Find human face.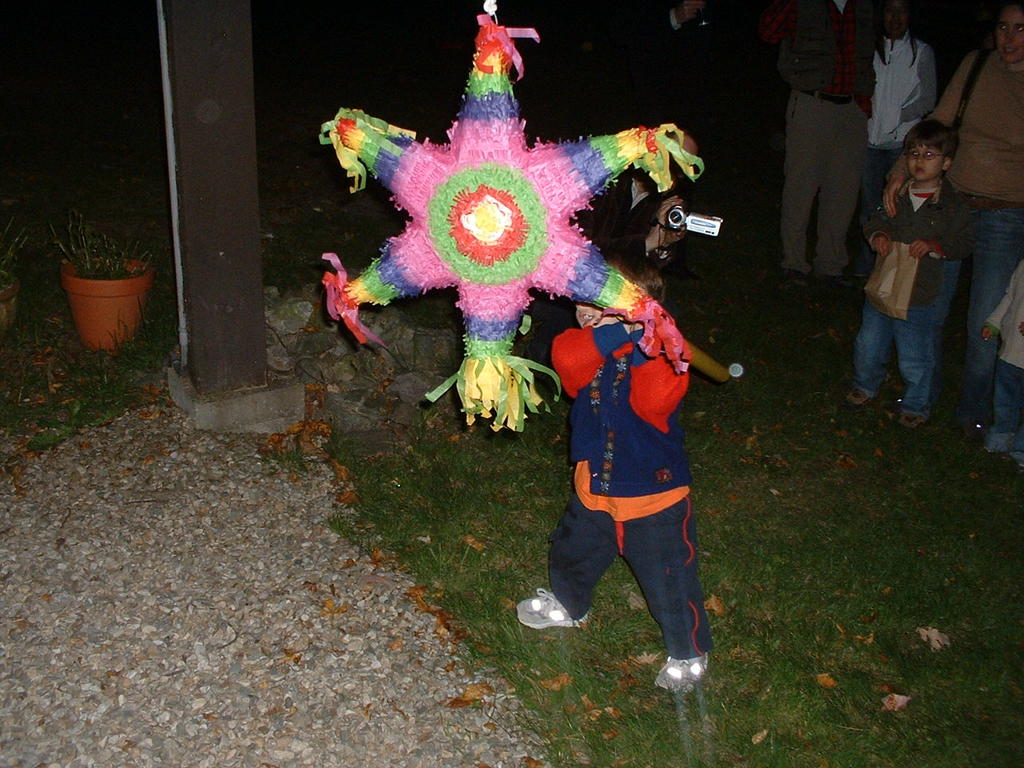
[left=878, top=0, right=915, bottom=38].
